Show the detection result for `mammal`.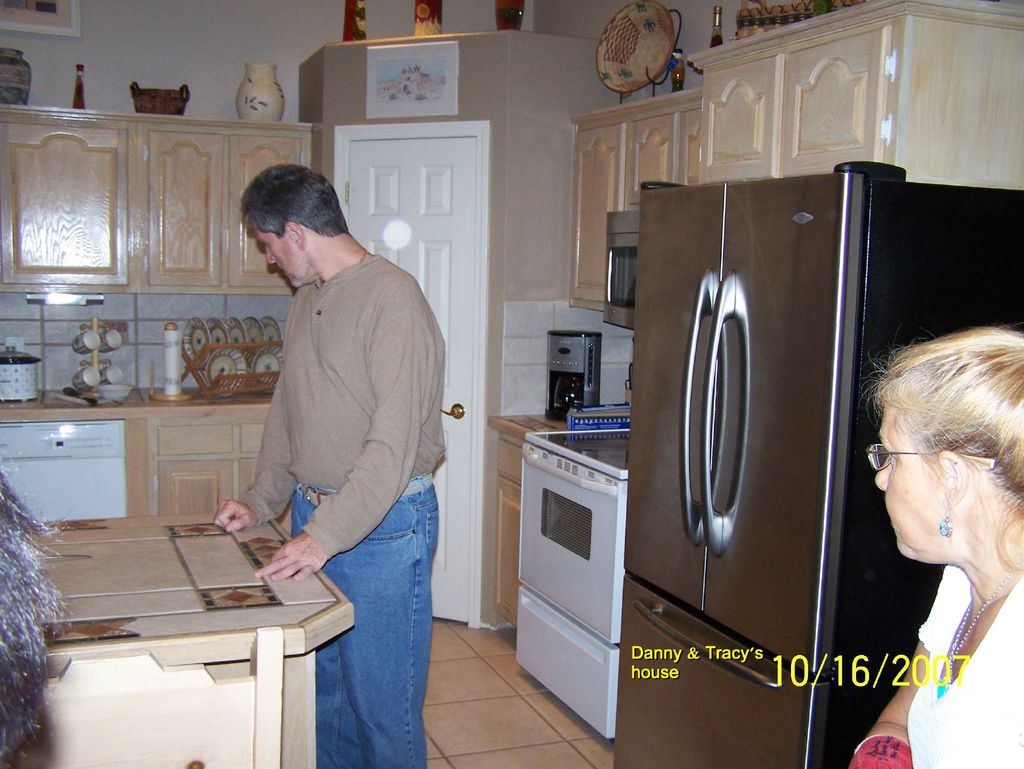
(215,160,448,768).
